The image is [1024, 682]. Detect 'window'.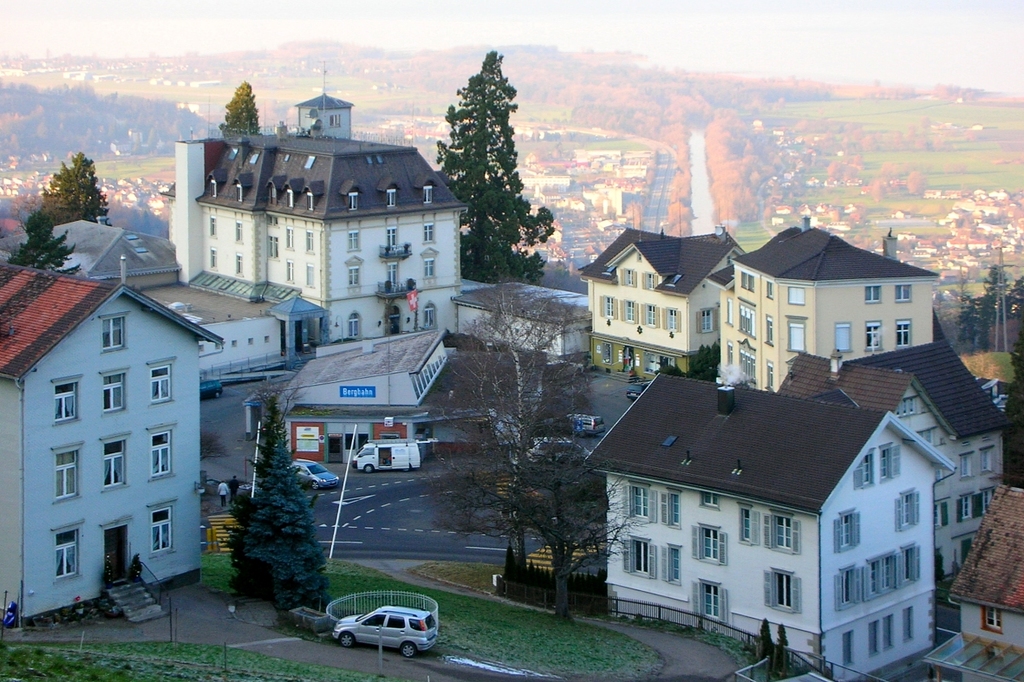
Detection: (x1=833, y1=322, x2=851, y2=351).
